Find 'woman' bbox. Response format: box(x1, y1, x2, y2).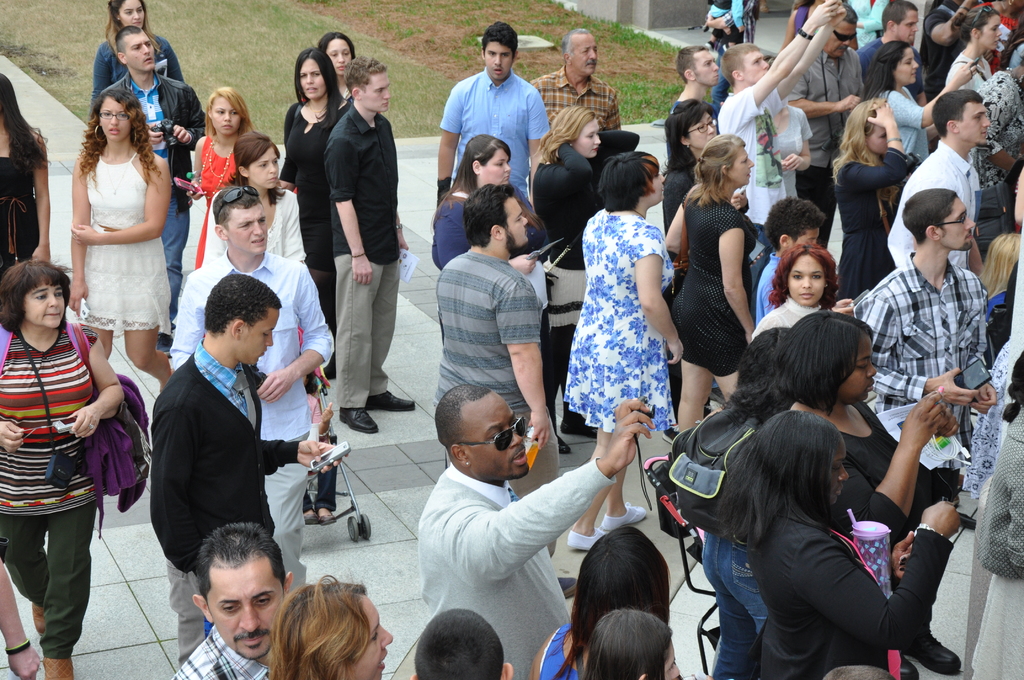
box(0, 72, 50, 271).
